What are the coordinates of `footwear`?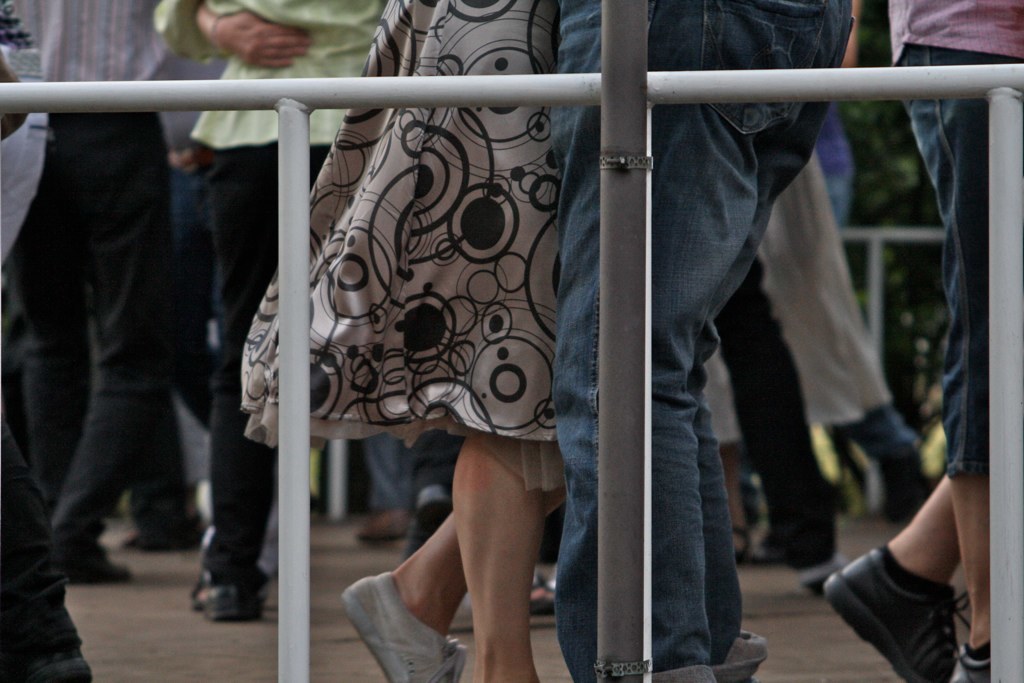
[405,496,453,548].
